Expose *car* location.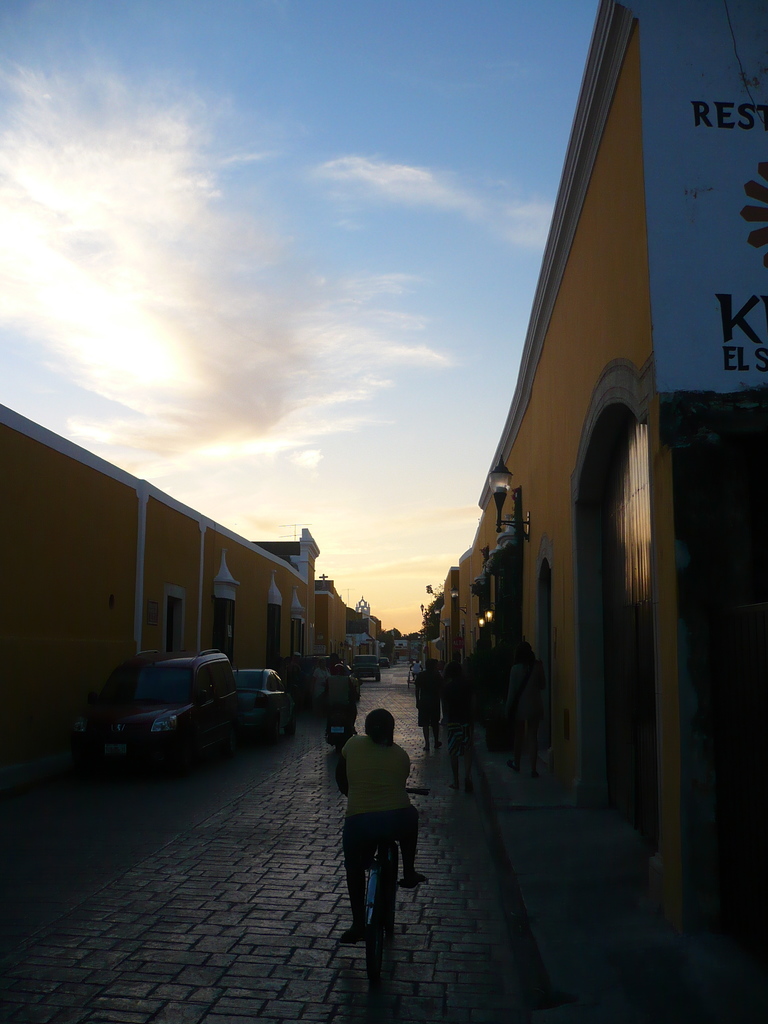
Exposed at [73, 646, 244, 780].
